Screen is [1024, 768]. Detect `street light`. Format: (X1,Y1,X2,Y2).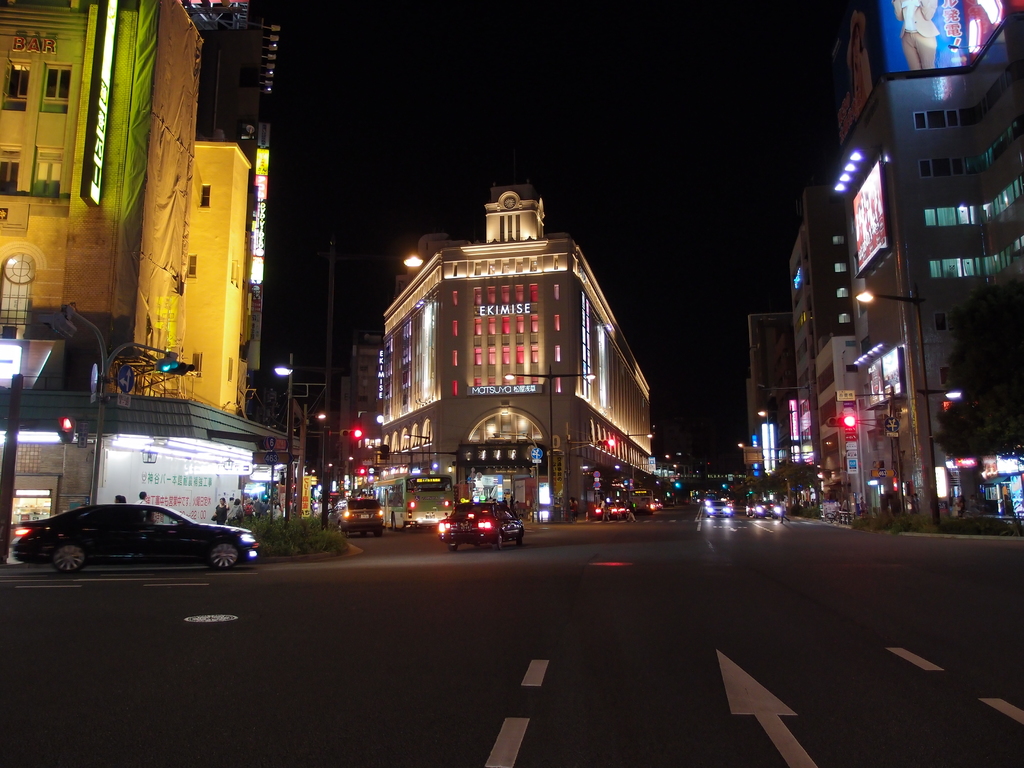
(856,285,963,520).
